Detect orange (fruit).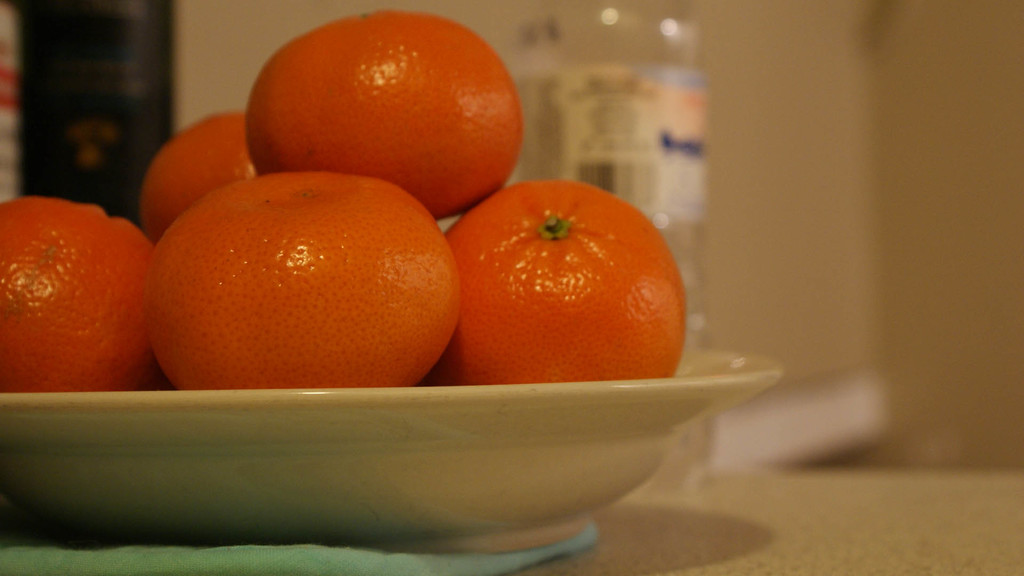
Detected at (x1=442, y1=177, x2=687, y2=384).
